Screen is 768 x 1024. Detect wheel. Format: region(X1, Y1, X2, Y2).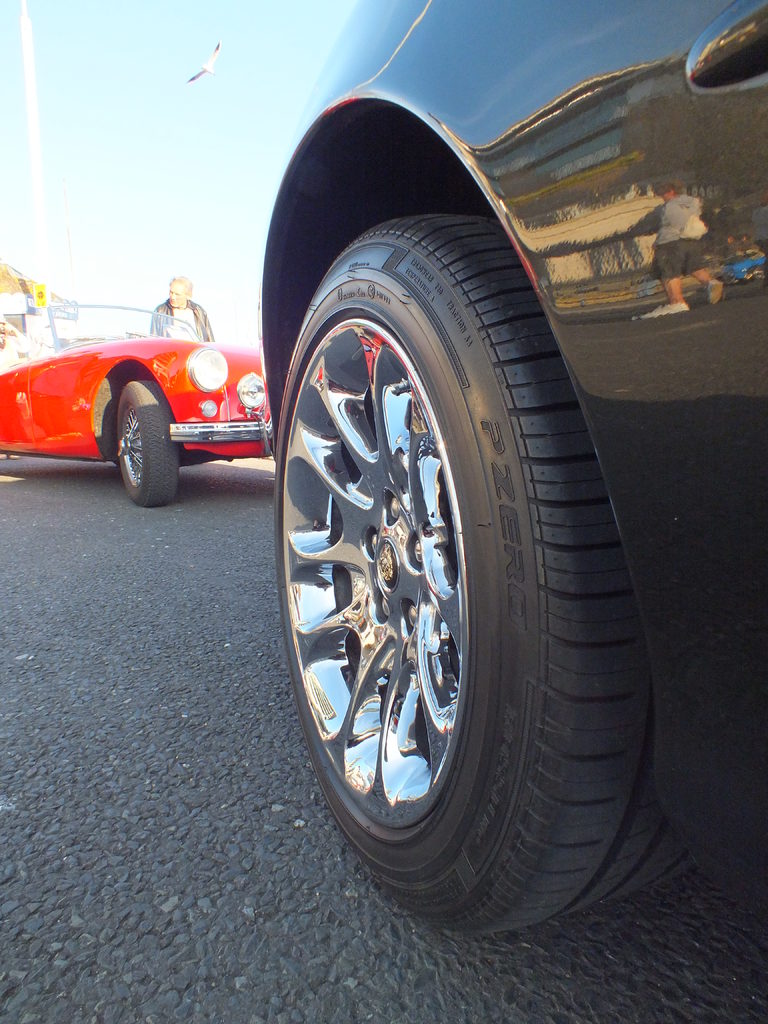
region(271, 211, 707, 935).
